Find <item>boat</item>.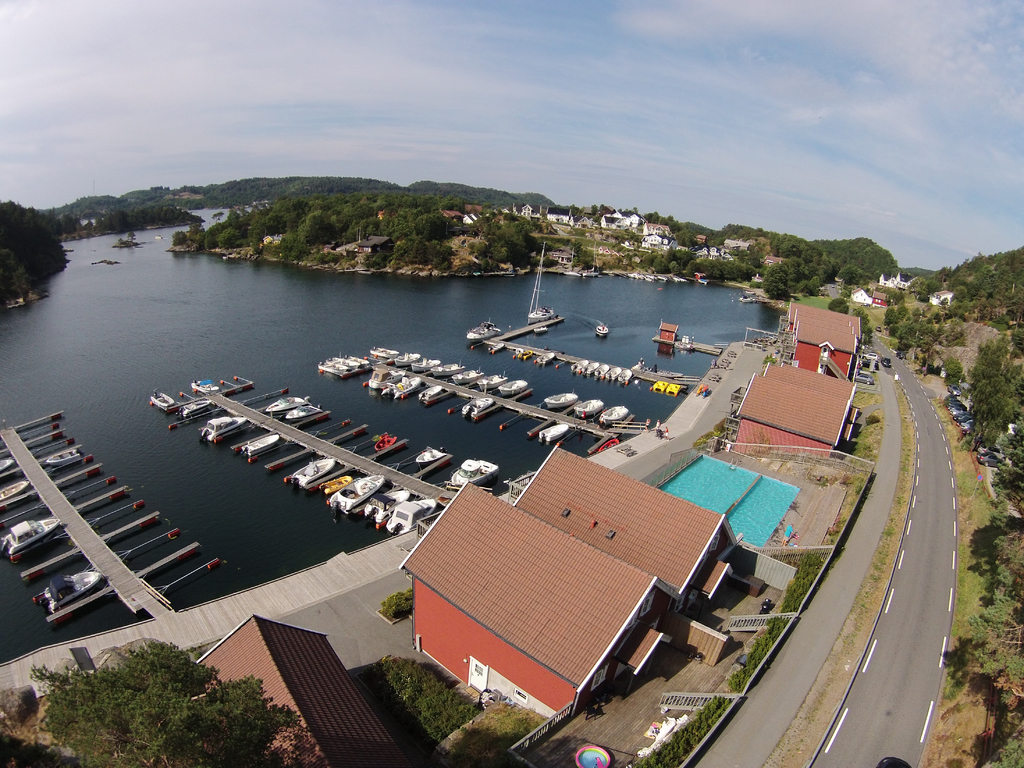
[x1=599, y1=404, x2=630, y2=427].
